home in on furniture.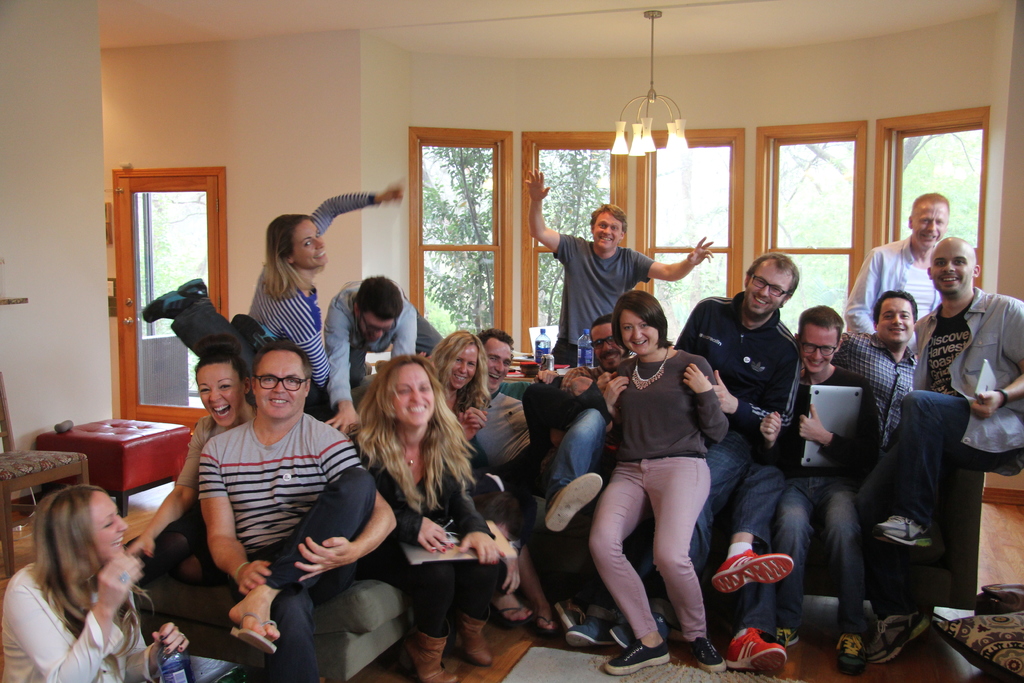
Homed in at bbox=(37, 418, 196, 518).
